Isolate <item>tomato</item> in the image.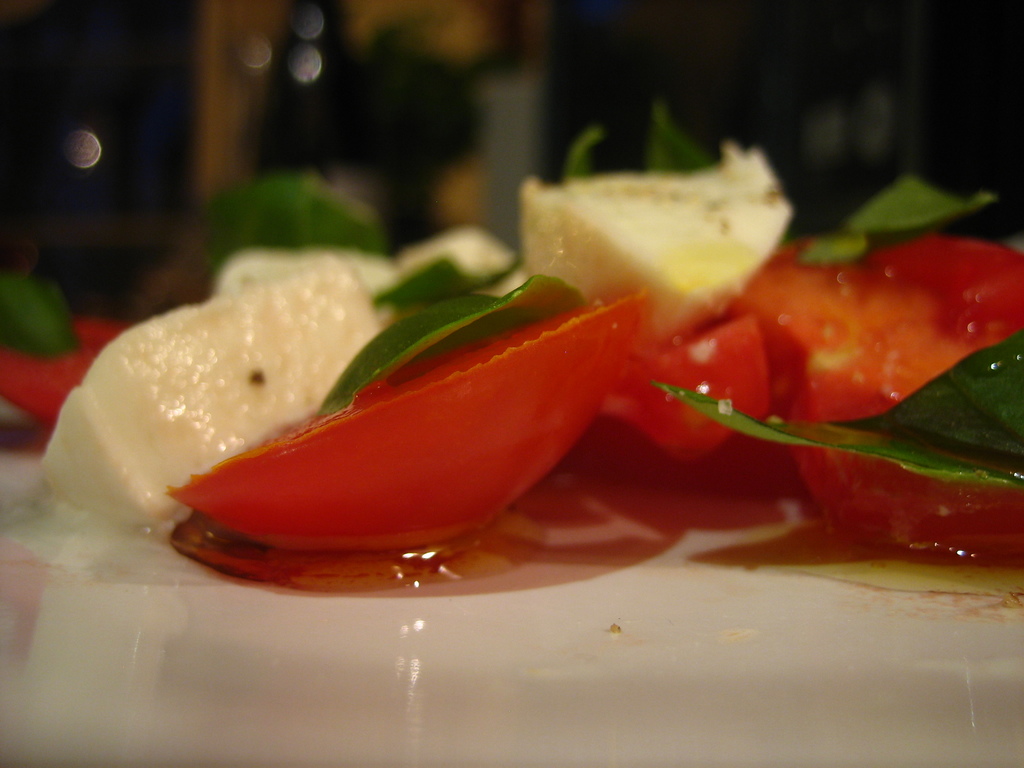
Isolated region: pyautogui.locateOnScreen(671, 236, 1023, 570).
